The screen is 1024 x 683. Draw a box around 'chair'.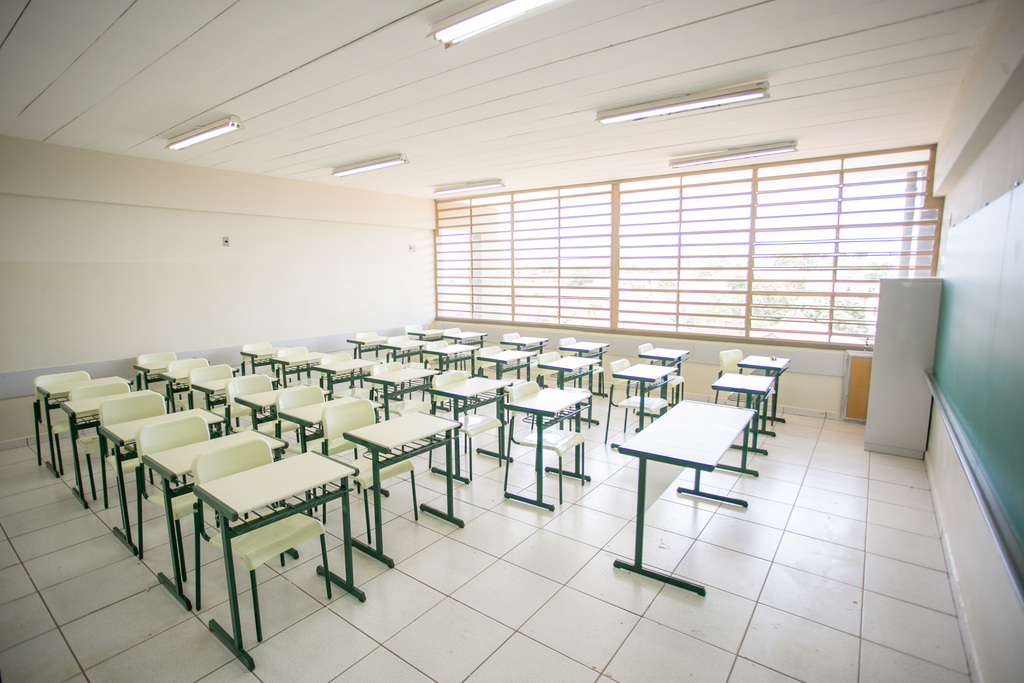
(31,368,94,466).
